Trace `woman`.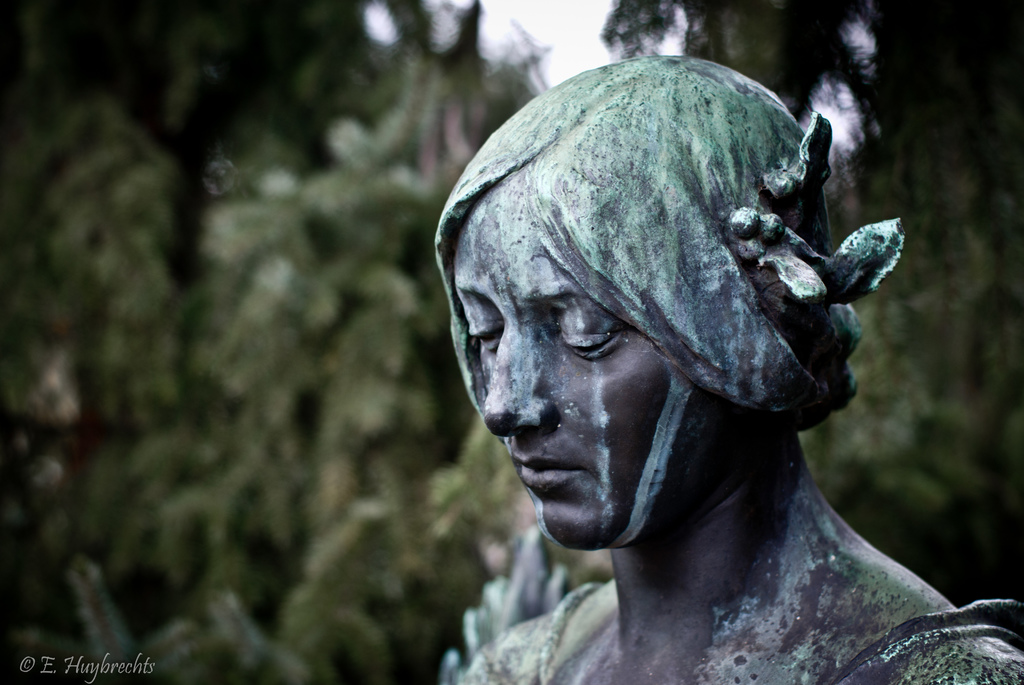
Traced to select_region(355, 14, 979, 652).
